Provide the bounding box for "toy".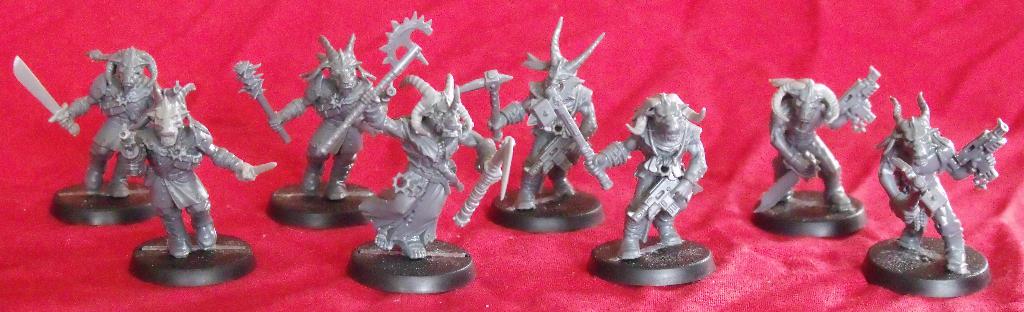
crop(876, 91, 1015, 279).
